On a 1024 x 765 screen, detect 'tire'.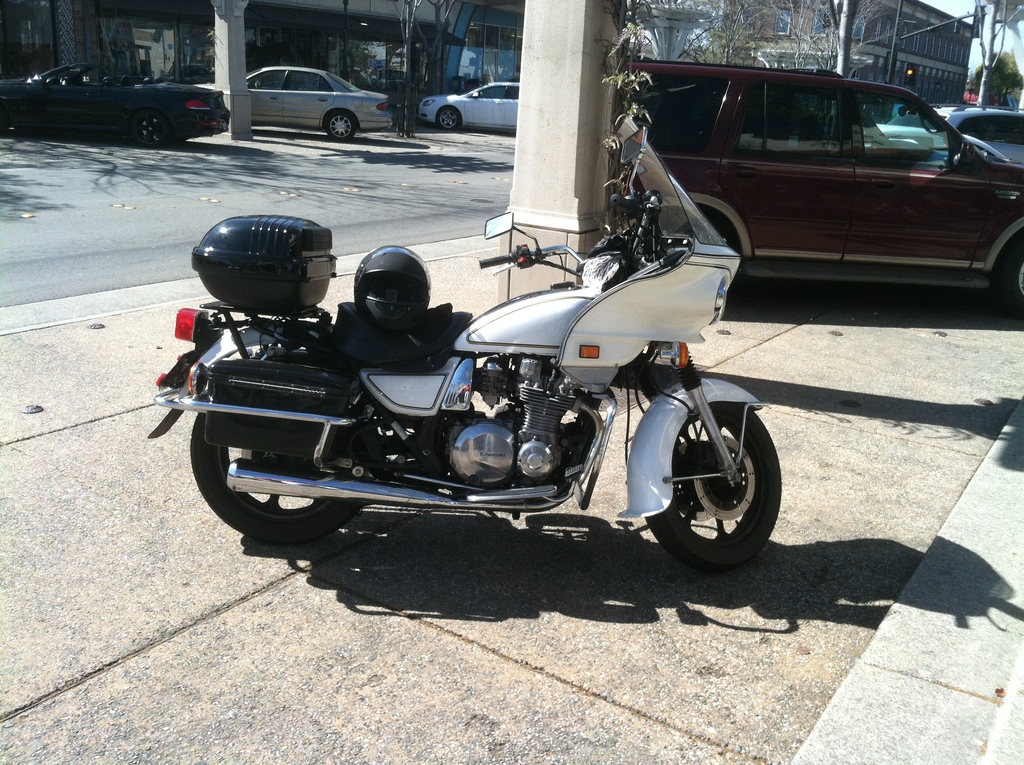
x1=1, y1=95, x2=22, y2=135.
